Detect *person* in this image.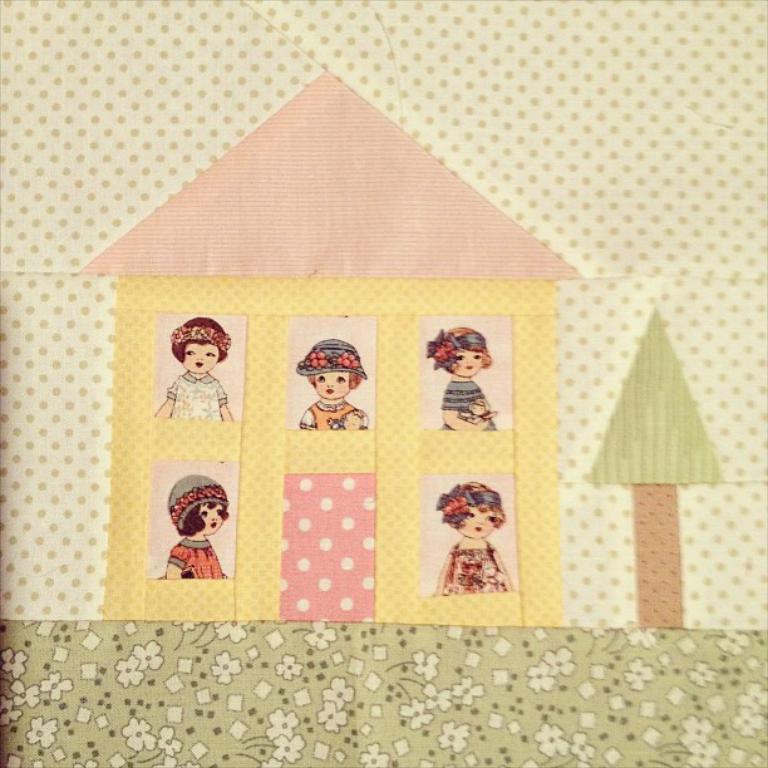
Detection: 159, 310, 235, 423.
